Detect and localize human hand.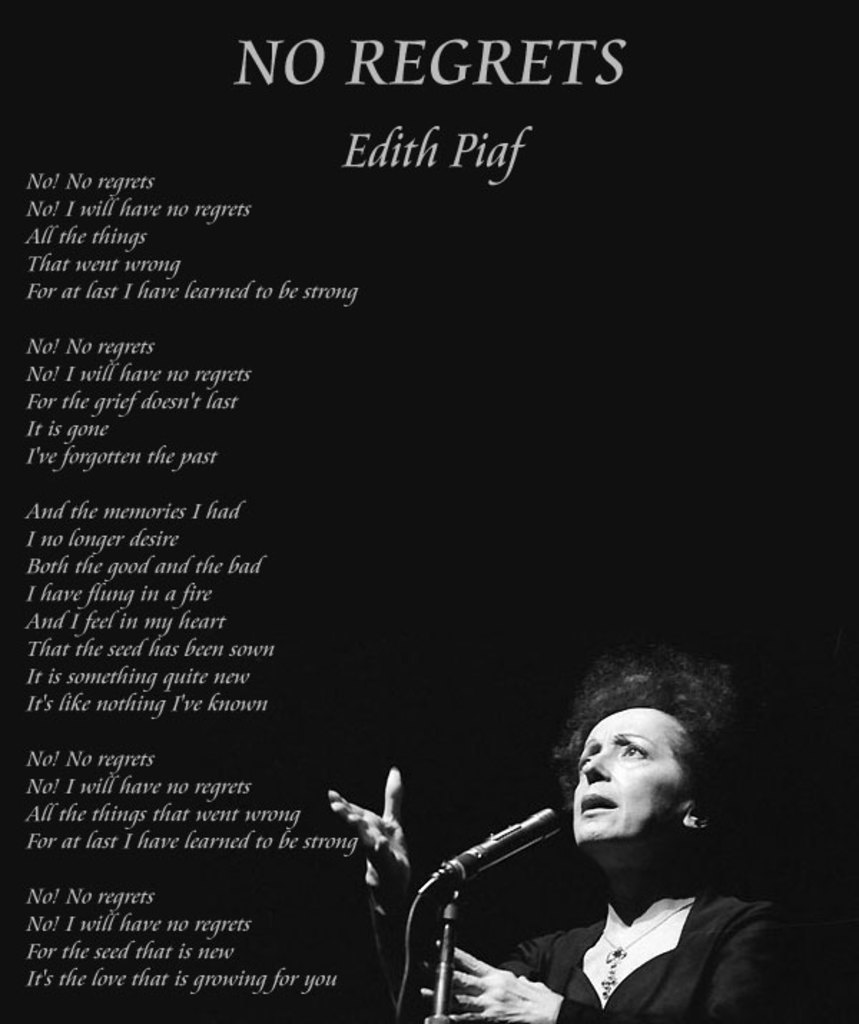
Localized at pyautogui.locateOnScreen(418, 937, 563, 1023).
